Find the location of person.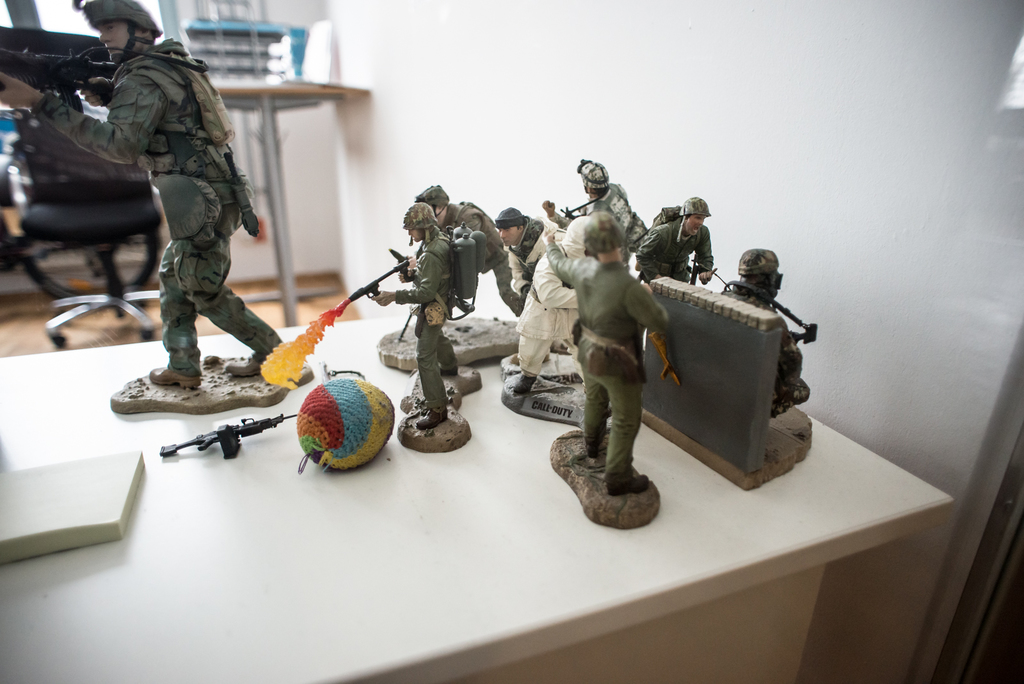
Location: locate(635, 186, 724, 284).
